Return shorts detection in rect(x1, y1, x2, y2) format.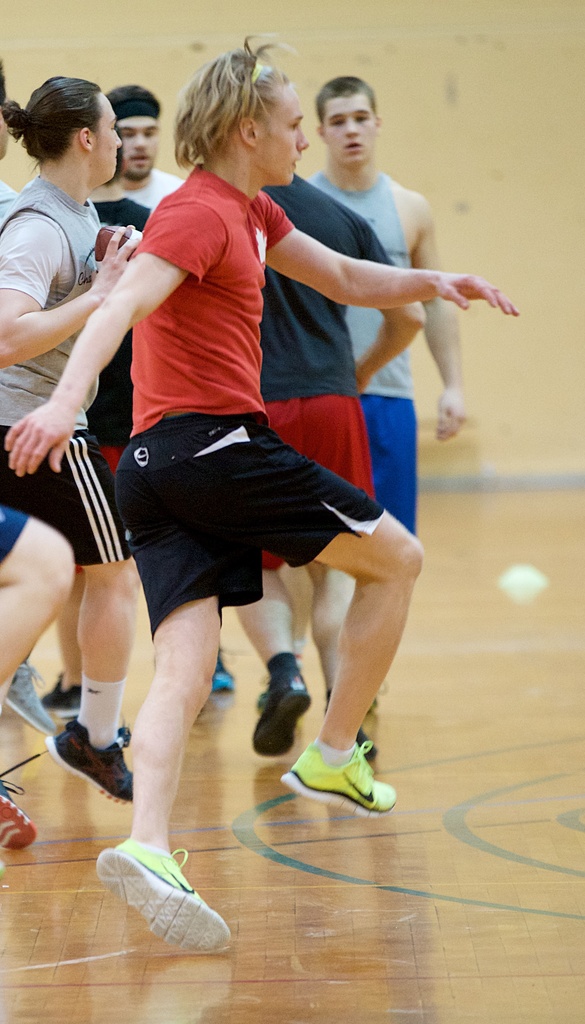
rect(358, 392, 422, 529).
